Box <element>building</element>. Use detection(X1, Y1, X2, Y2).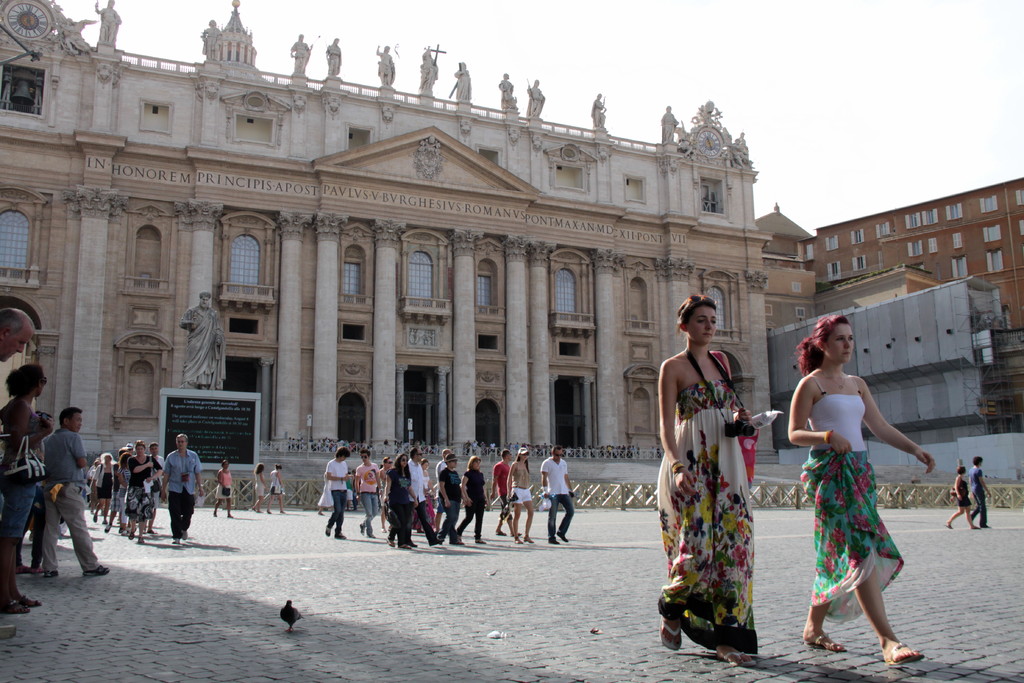
detection(755, 175, 1023, 454).
